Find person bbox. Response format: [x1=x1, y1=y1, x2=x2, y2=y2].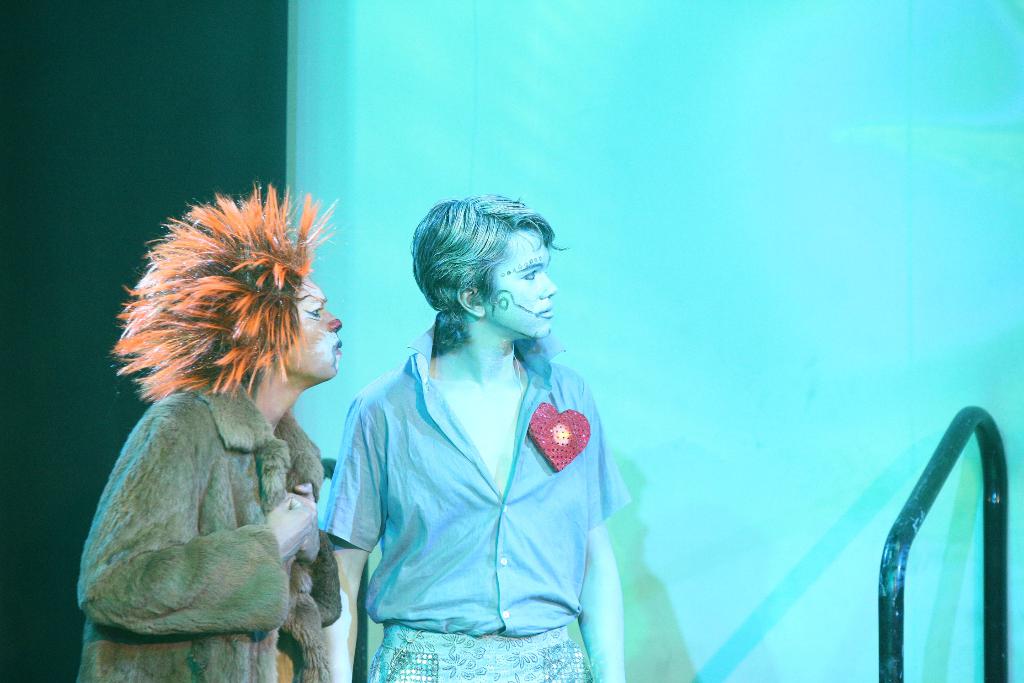
[x1=70, y1=184, x2=340, y2=682].
